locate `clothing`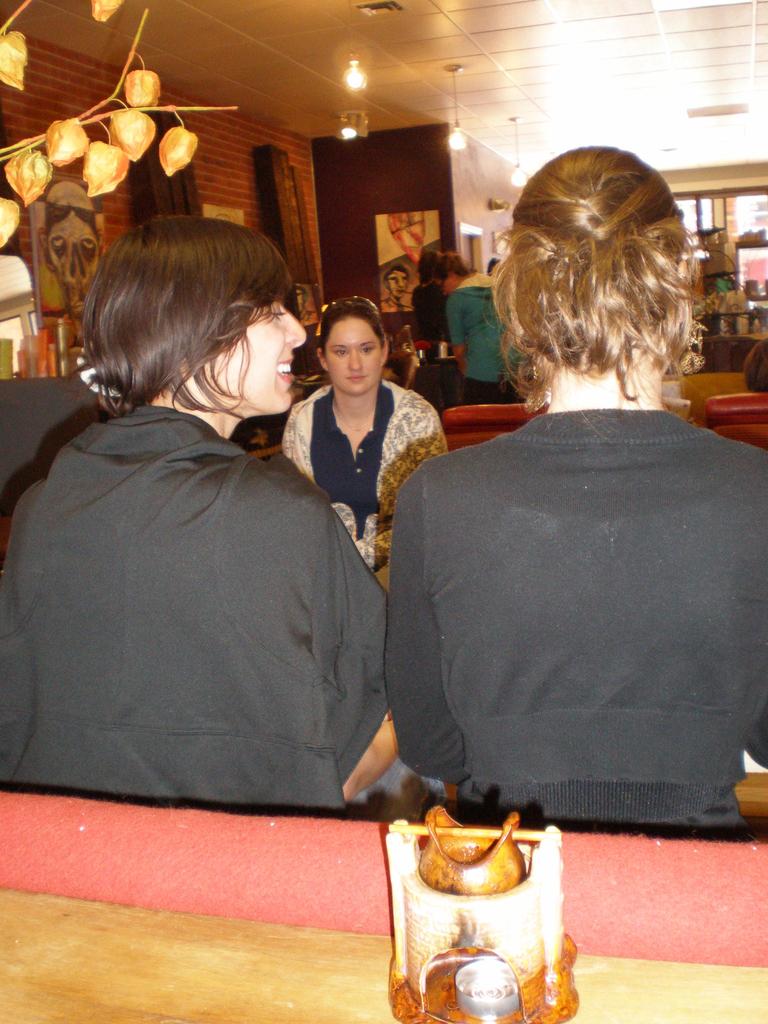
1, 416, 374, 794
